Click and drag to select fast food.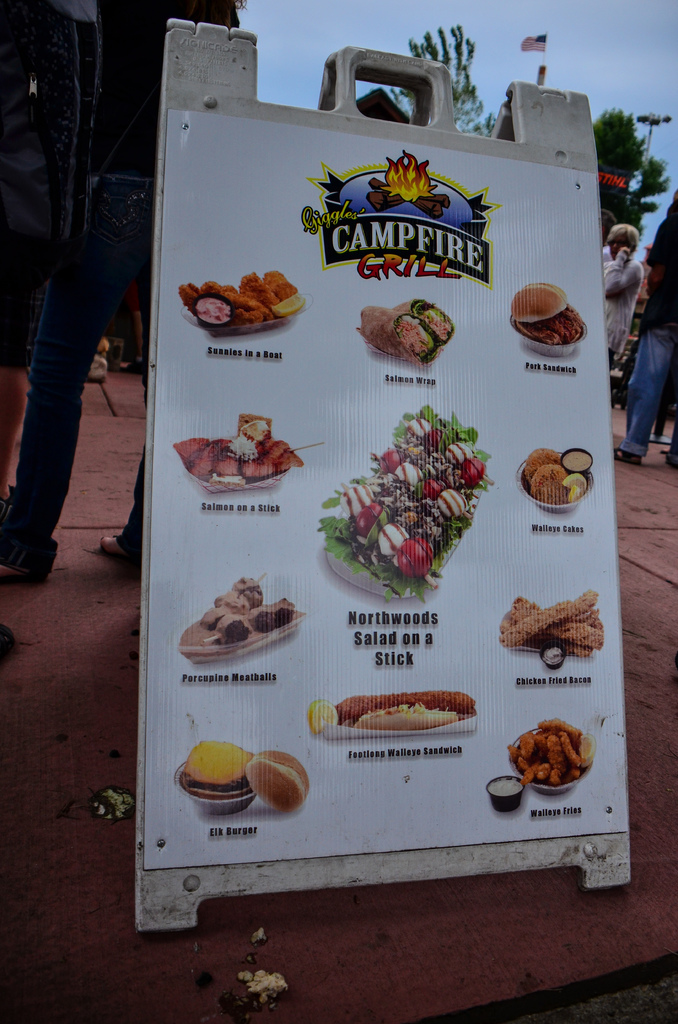
Selection: locate(165, 410, 308, 497).
